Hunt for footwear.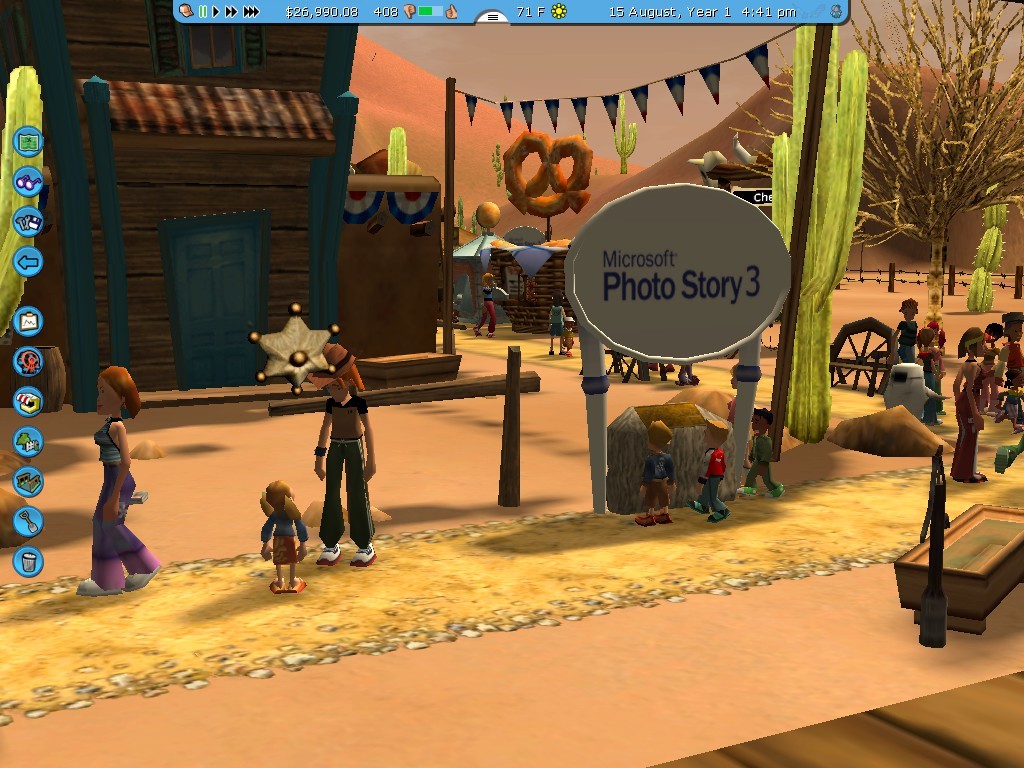
Hunted down at {"left": 123, "top": 564, "right": 159, "bottom": 589}.
